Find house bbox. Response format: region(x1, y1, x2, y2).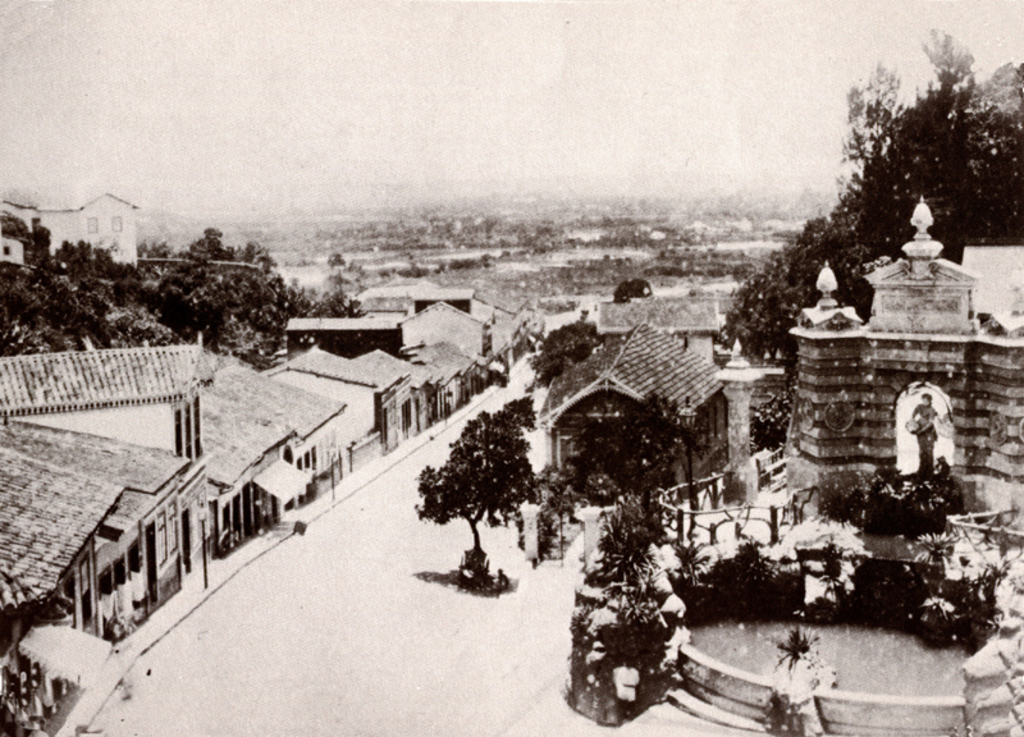
region(541, 325, 732, 498).
